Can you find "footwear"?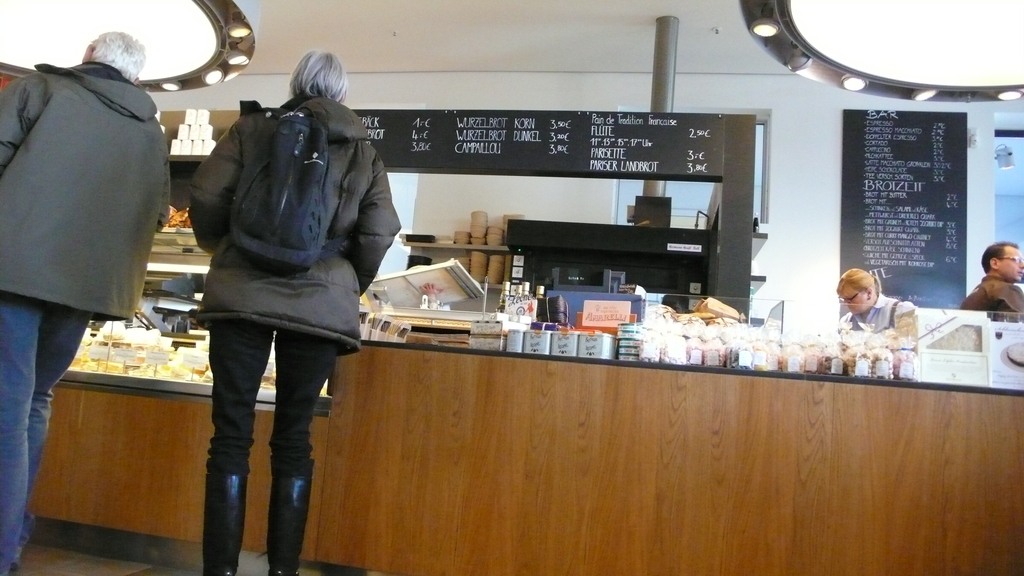
Yes, bounding box: (202, 472, 248, 575).
